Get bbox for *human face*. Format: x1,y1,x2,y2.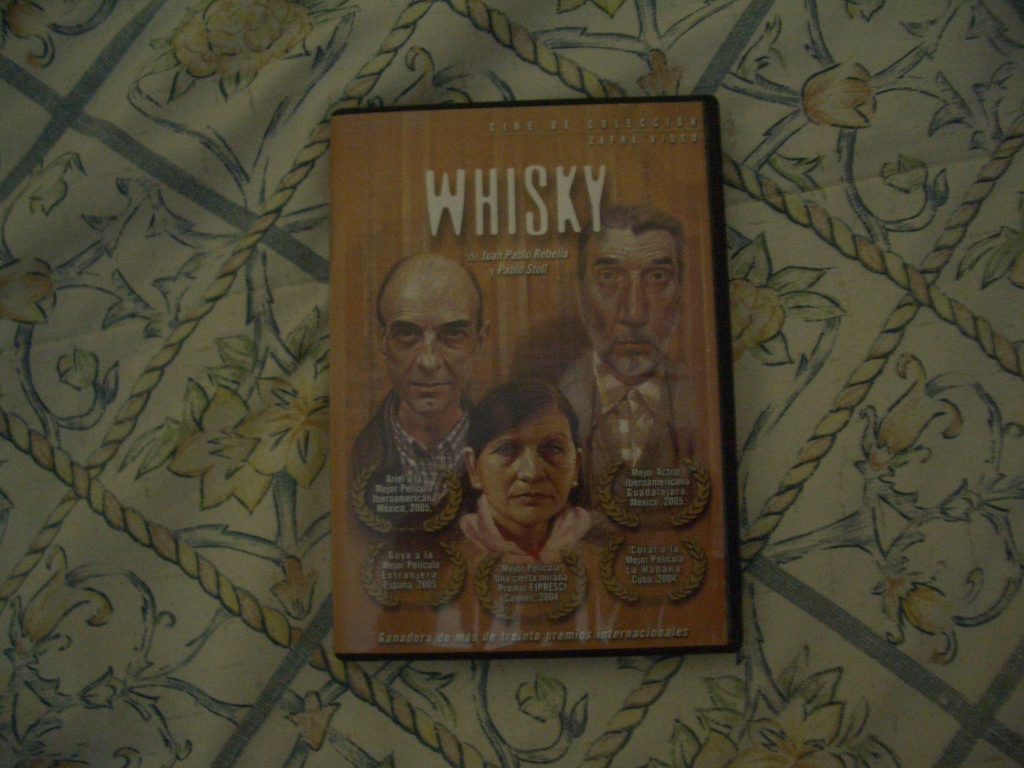
580,236,682,374.
